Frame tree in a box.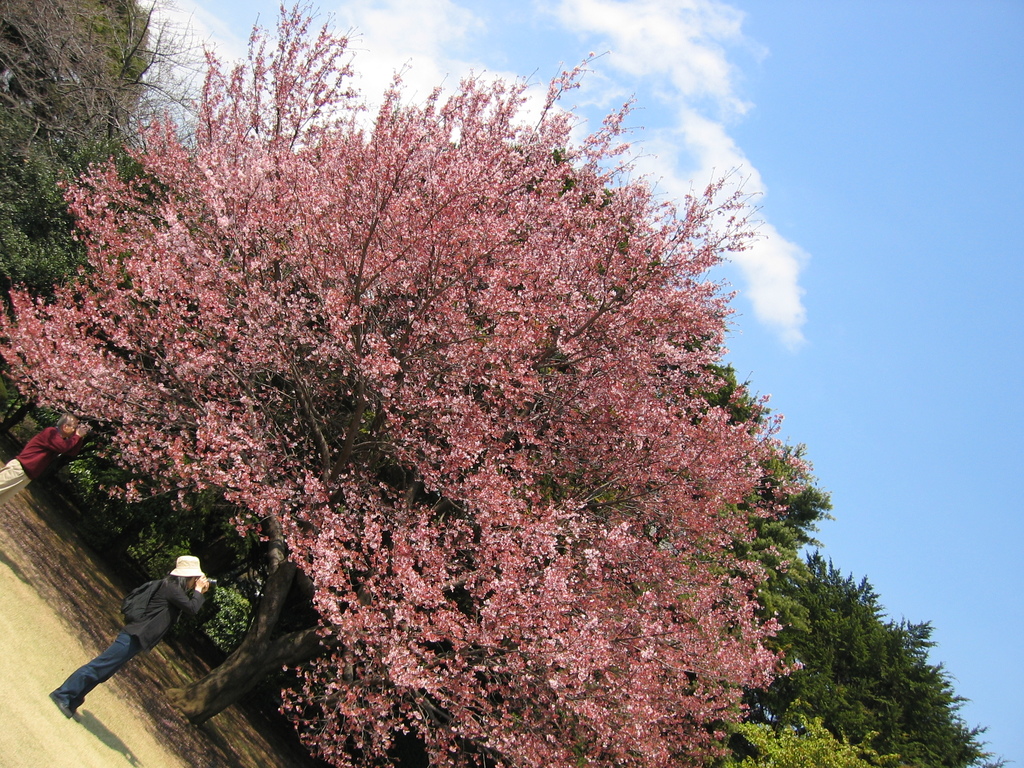
BBox(0, 0, 157, 156).
